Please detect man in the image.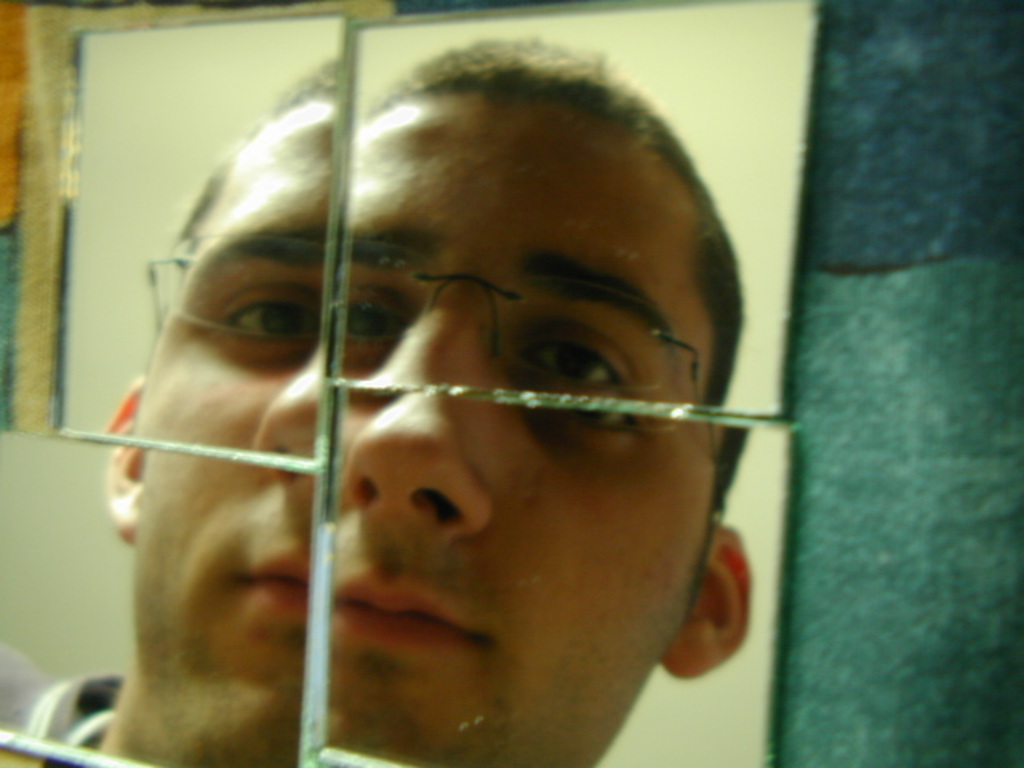
region(21, 32, 880, 767).
